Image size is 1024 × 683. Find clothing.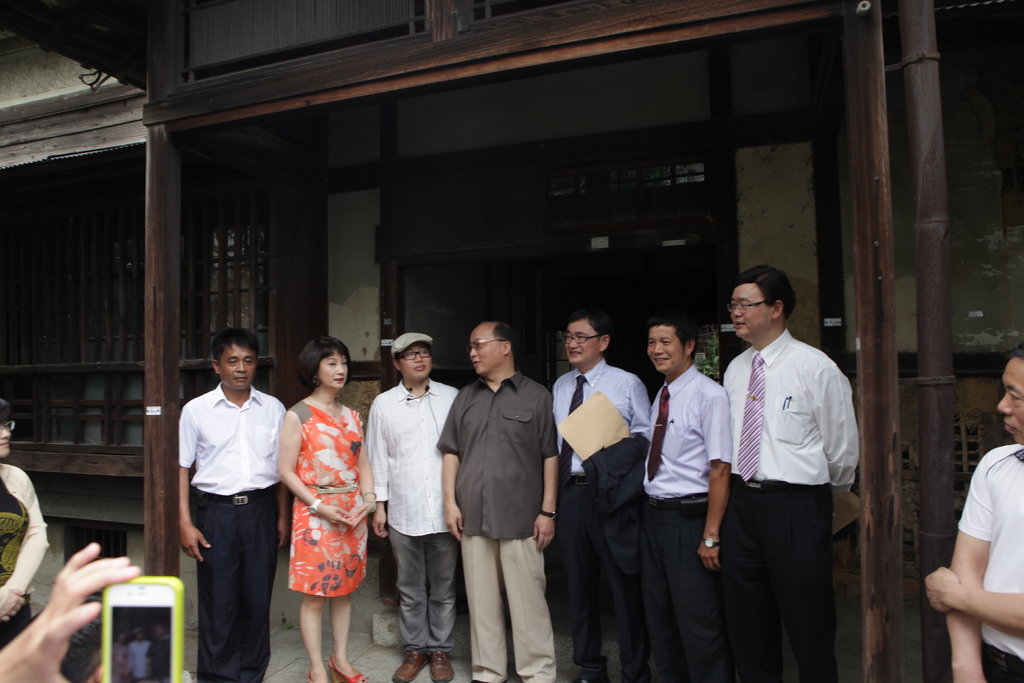
region(170, 359, 285, 654).
